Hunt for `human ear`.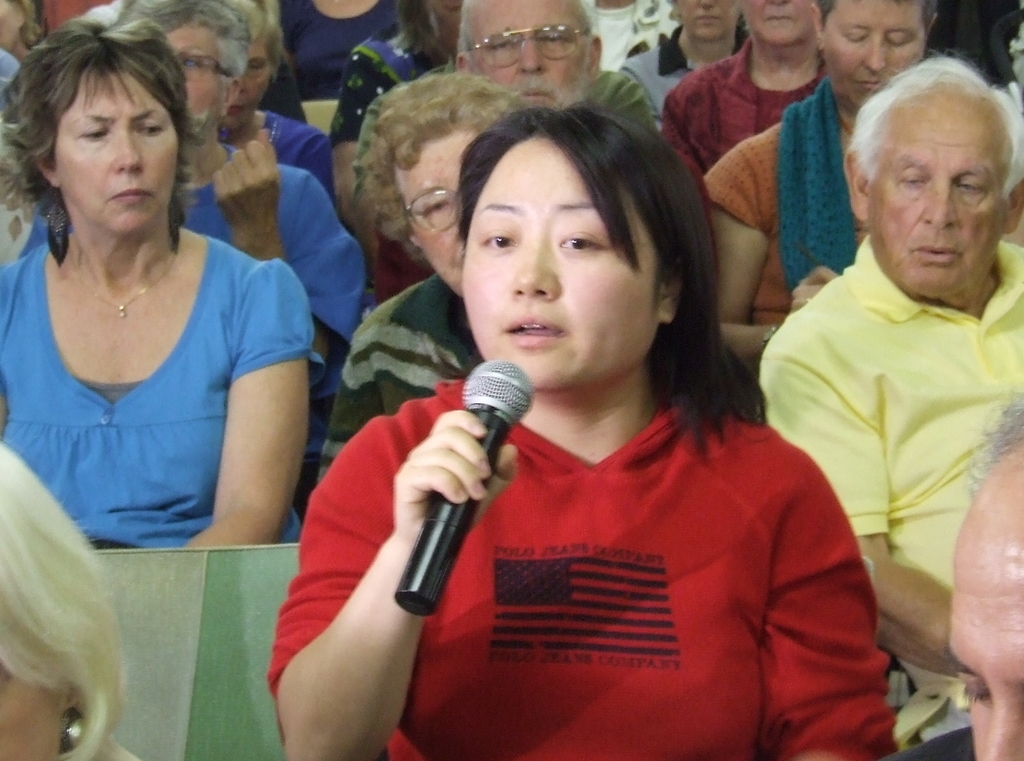
Hunted down at box=[408, 230, 420, 248].
